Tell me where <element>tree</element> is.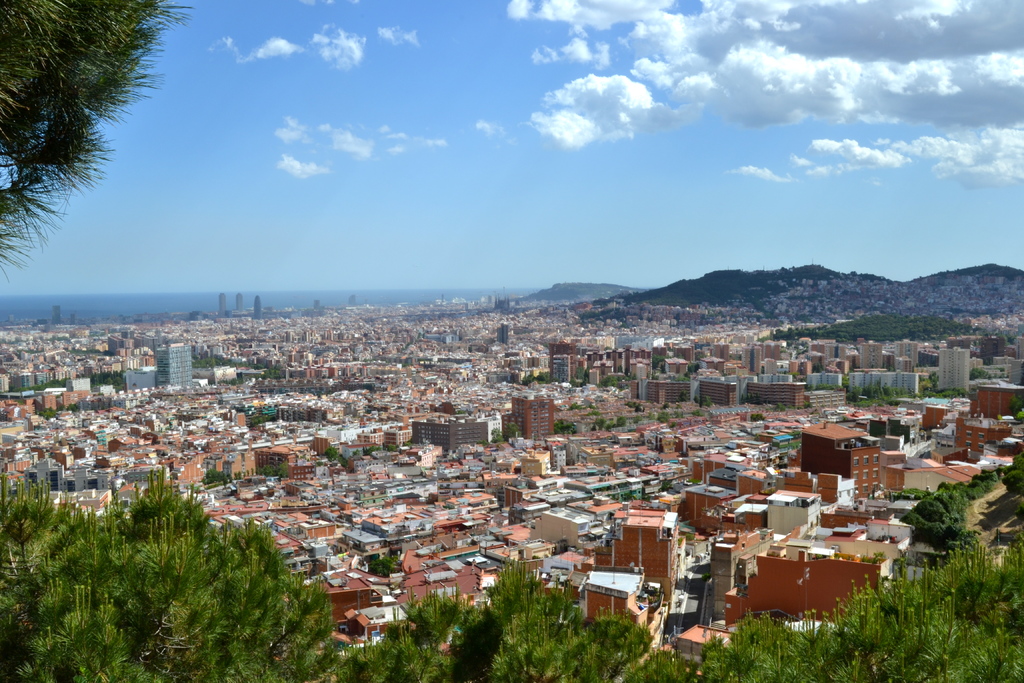
<element>tree</element> is at x1=371, y1=563, x2=398, y2=572.
